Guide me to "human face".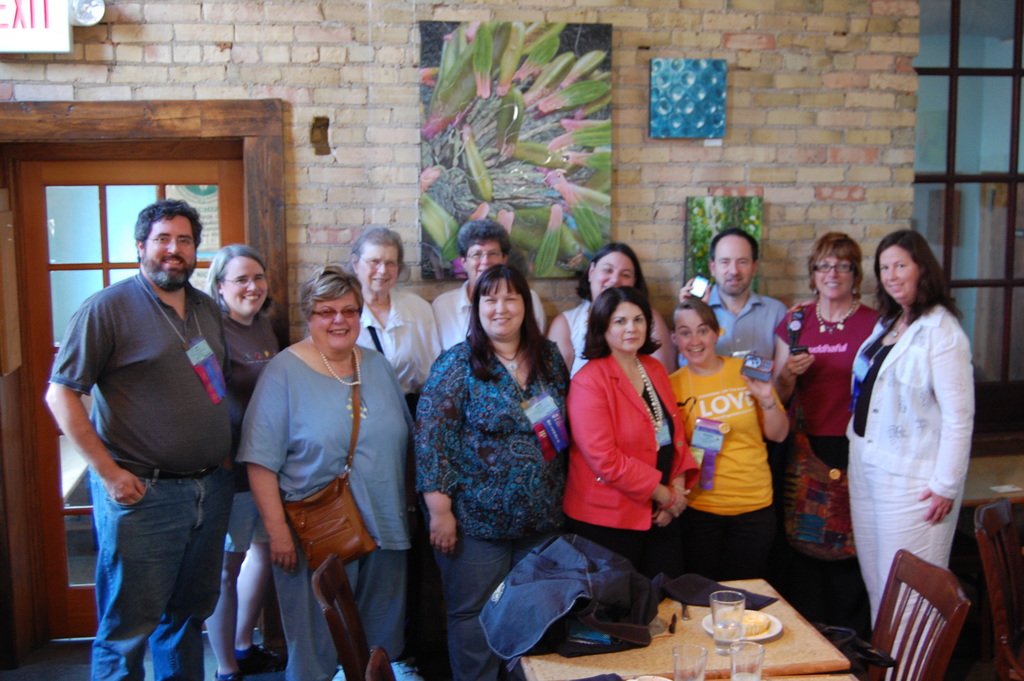
Guidance: left=312, top=291, right=359, bottom=350.
